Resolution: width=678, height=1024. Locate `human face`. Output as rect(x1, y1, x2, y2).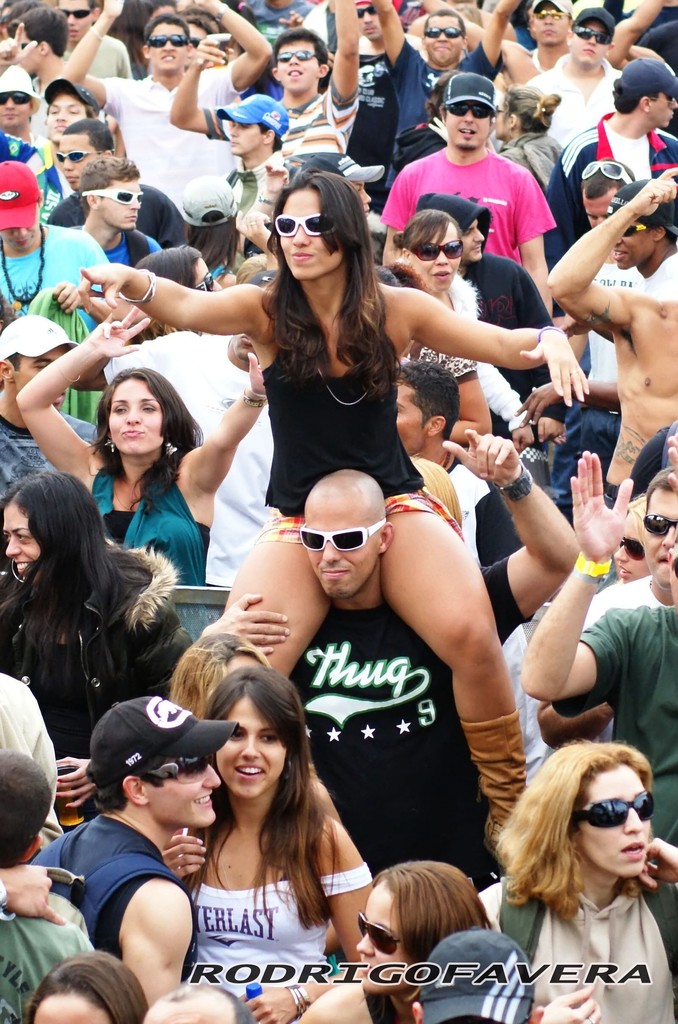
rect(446, 100, 493, 150).
